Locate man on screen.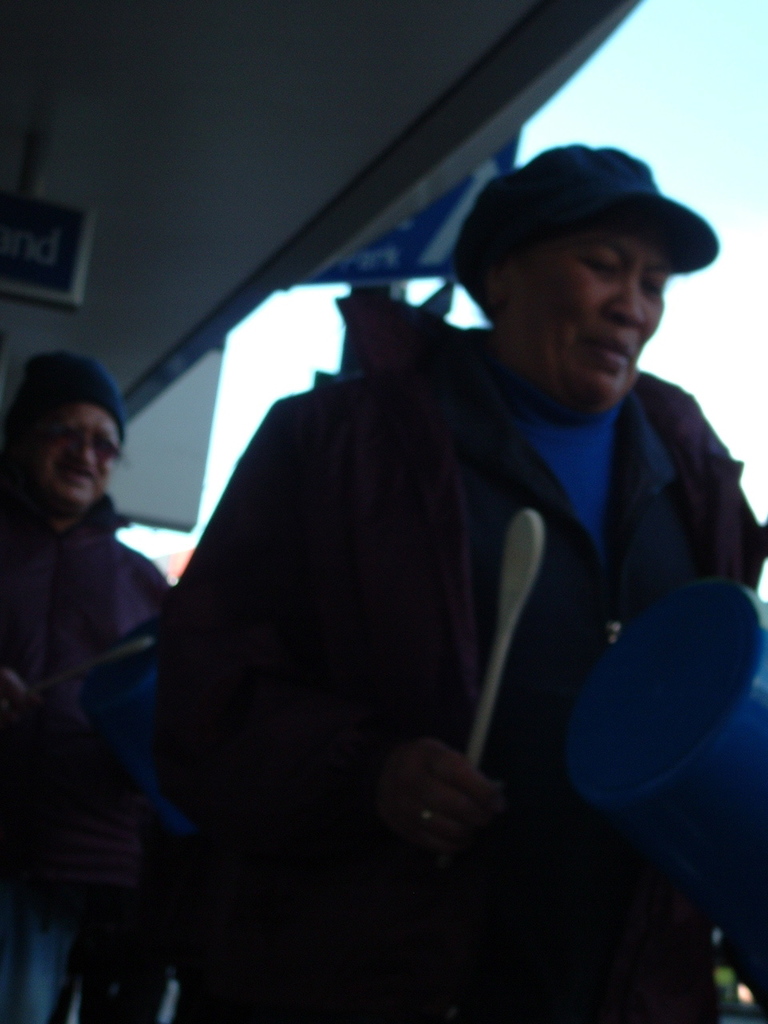
On screen at bbox=[0, 362, 182, 1023].
